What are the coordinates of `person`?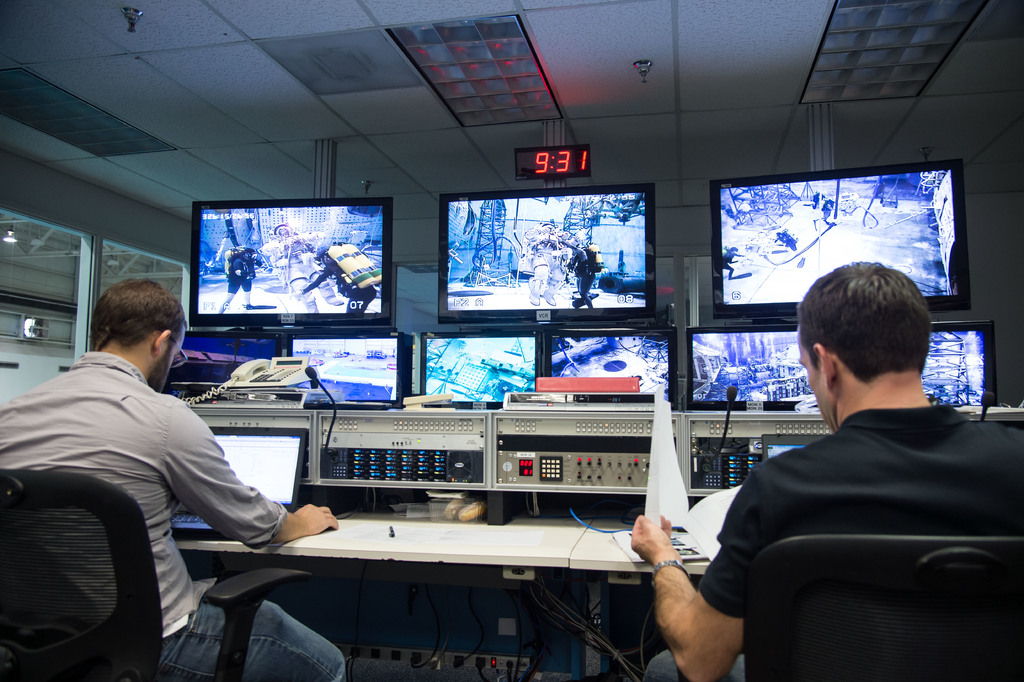
626,245,1023,681.
